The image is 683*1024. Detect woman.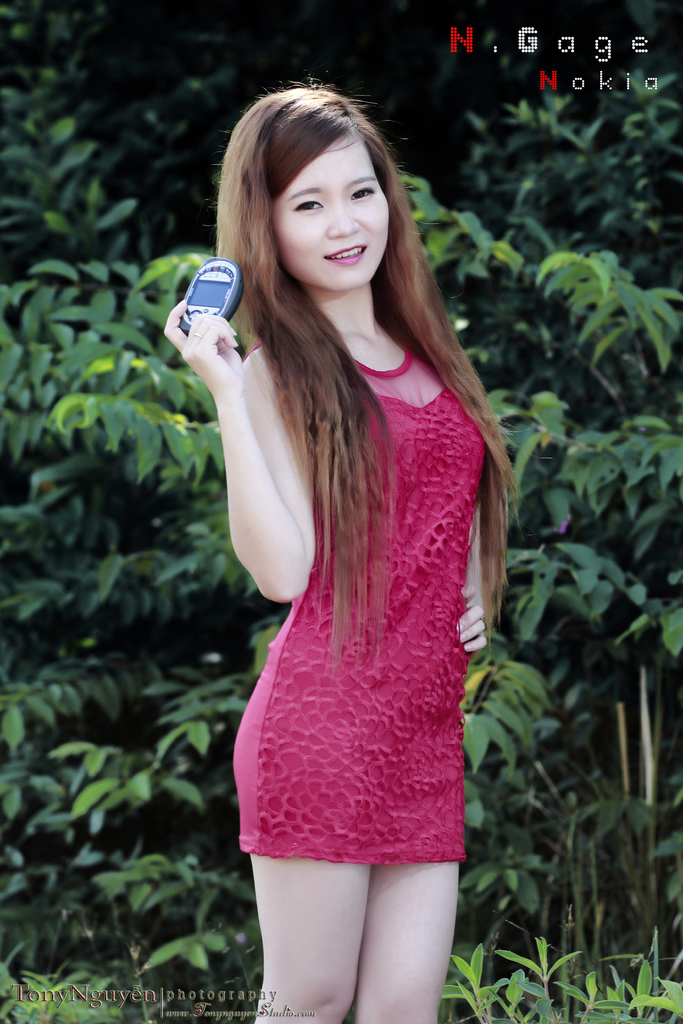
Detection: 164,71,532,992.
